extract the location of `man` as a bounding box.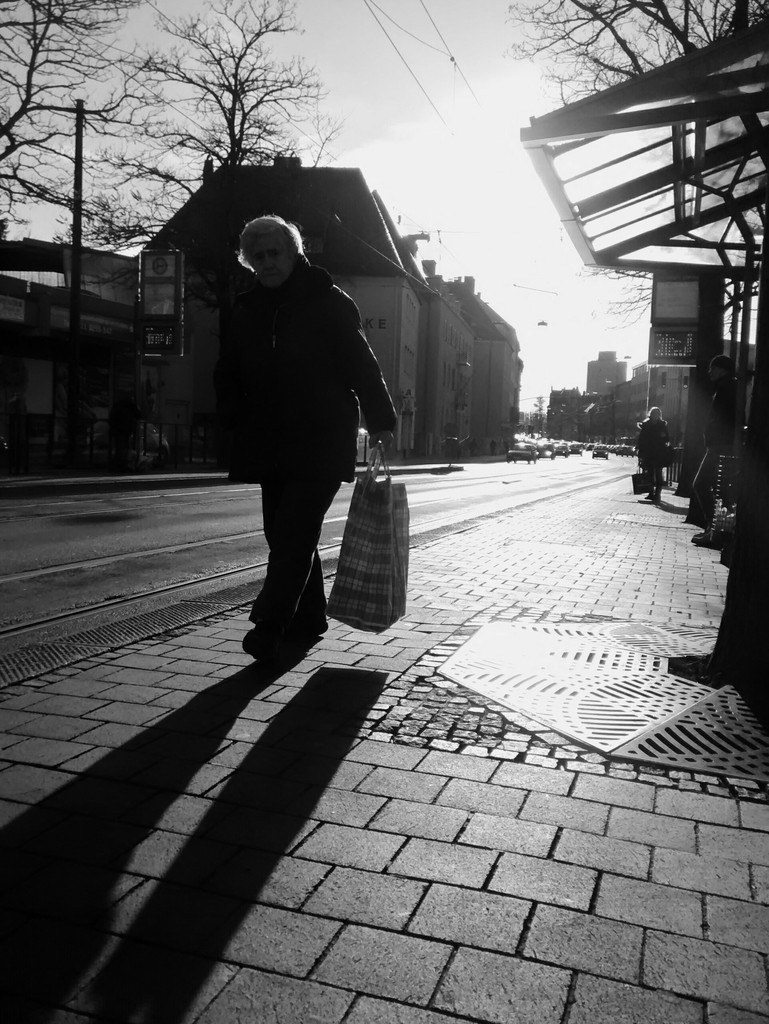
region(681, 355, 743, 543).
